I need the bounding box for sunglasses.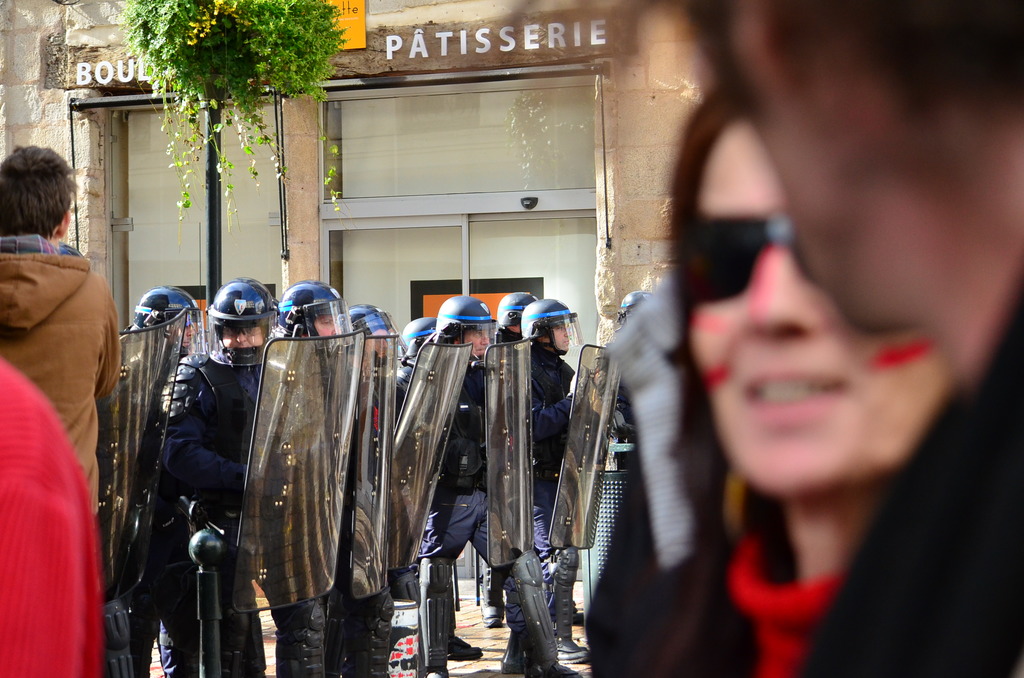
Here it is: region(682, 219, 812, 302).
